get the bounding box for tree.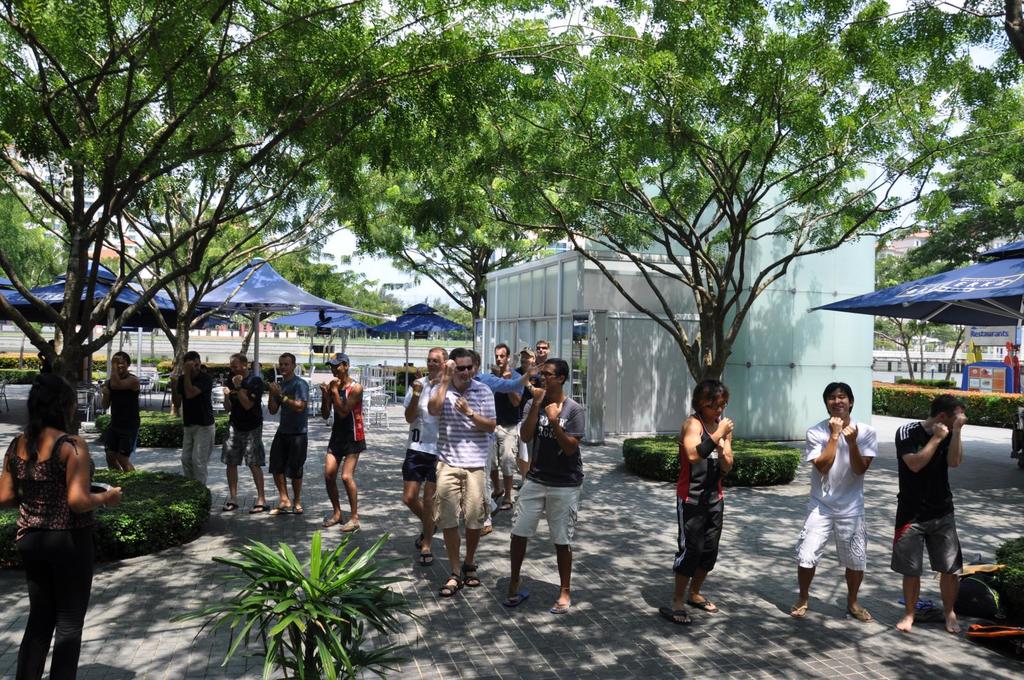
(left=129, top=212, right=271, bottom=285).
